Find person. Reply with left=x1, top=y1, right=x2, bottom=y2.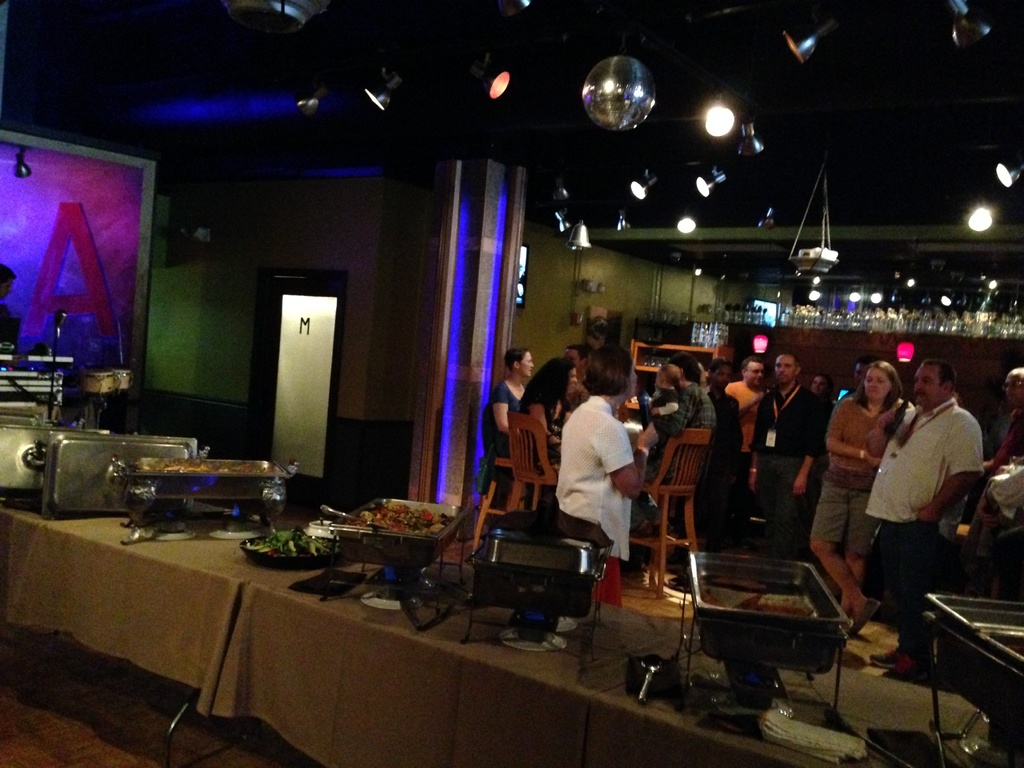
left=751, top=351, right=826, bottom=561.
